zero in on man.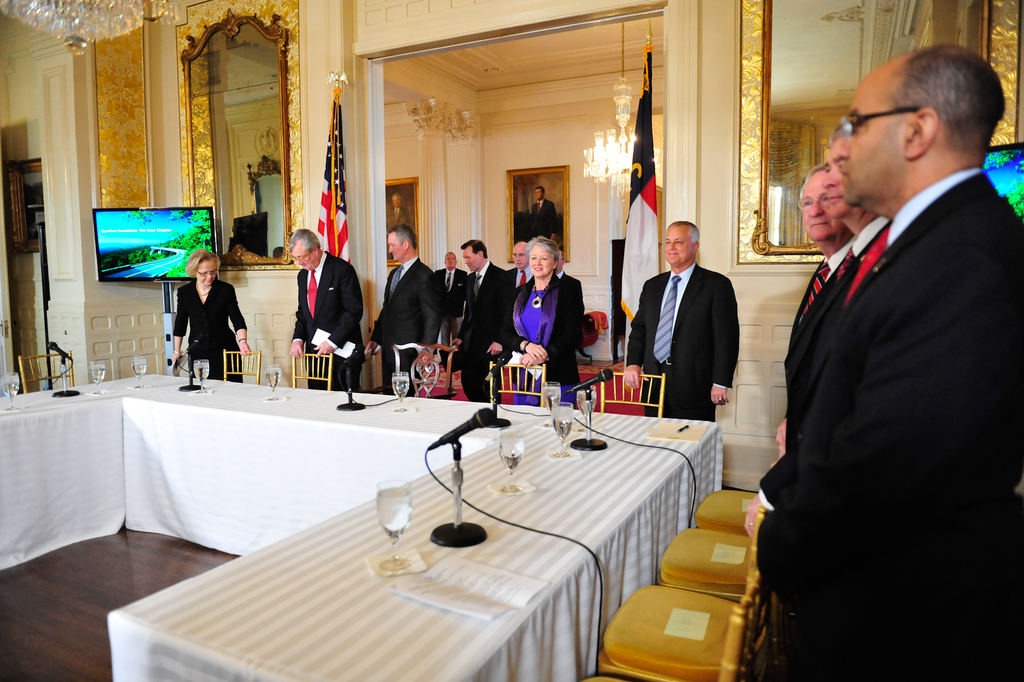
Zeroed in: bbox=[506, 240, 532, 289].
